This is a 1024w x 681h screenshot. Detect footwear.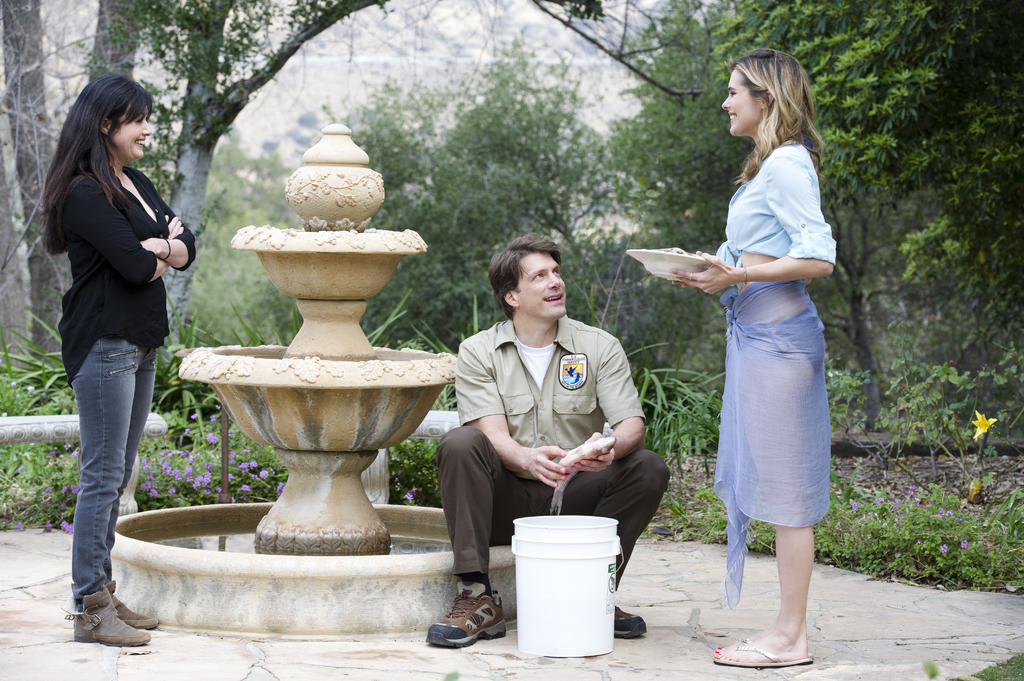
[left=428, top=581, right=508, bottom=650].
